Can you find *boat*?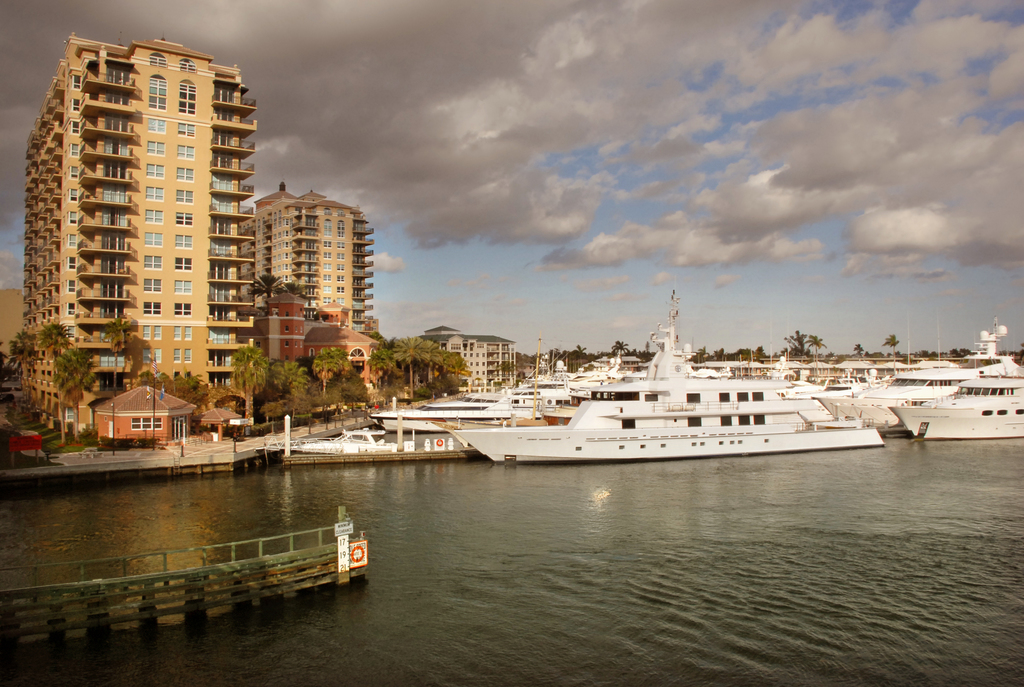
Yes, bounding box: select_region(288, 422, 415, 459).
